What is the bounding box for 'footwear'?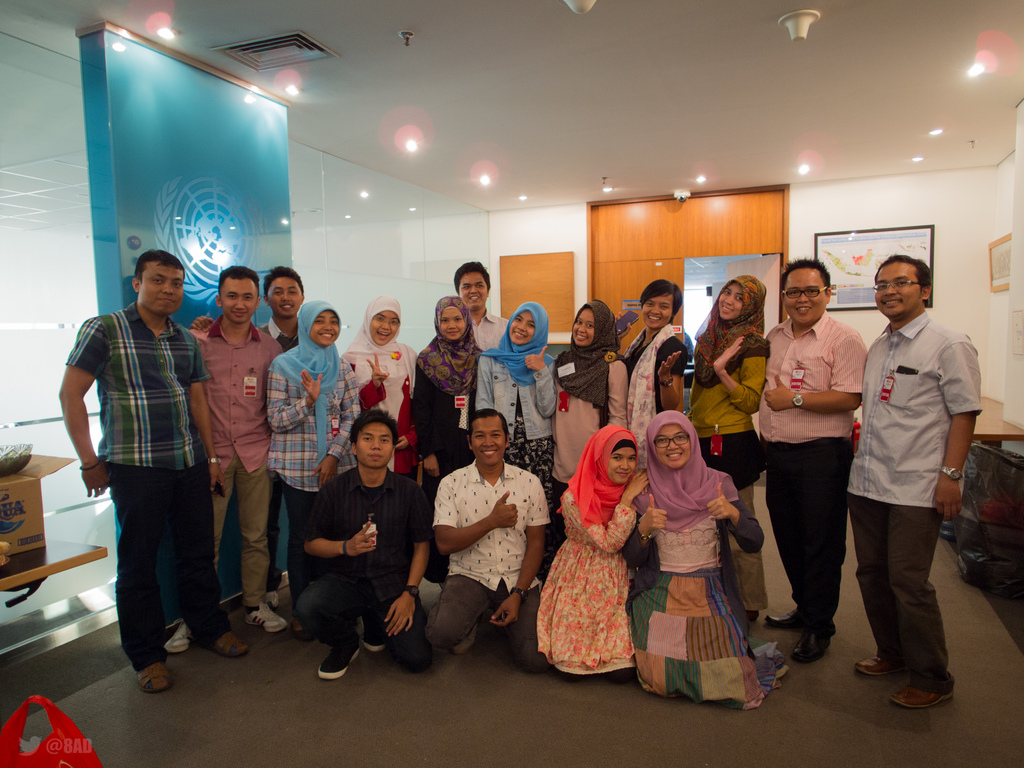
162:614:183:646.
